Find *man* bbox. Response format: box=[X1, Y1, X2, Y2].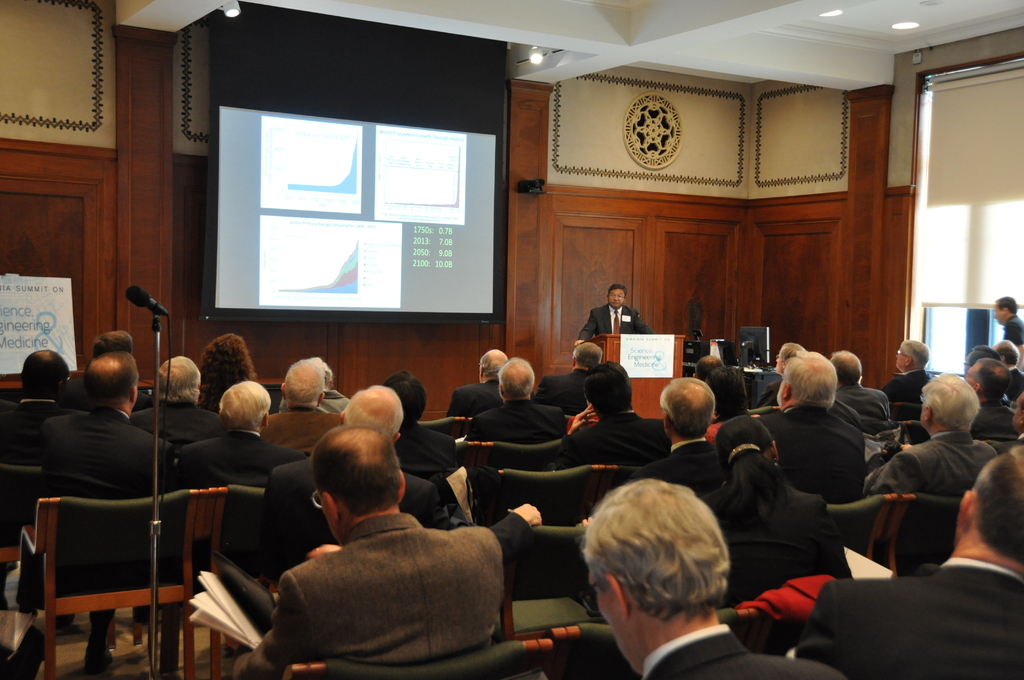
box=[803, 444, 1018, 679].
